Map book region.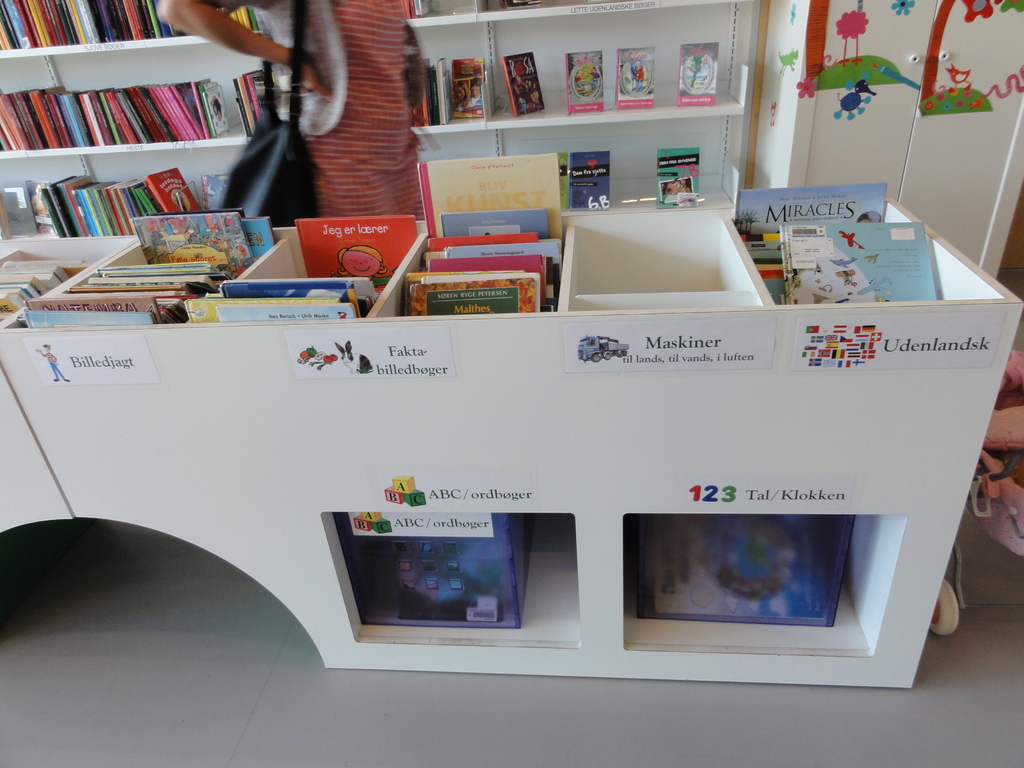
Mapped to crop(241, 210, 276, 254).
